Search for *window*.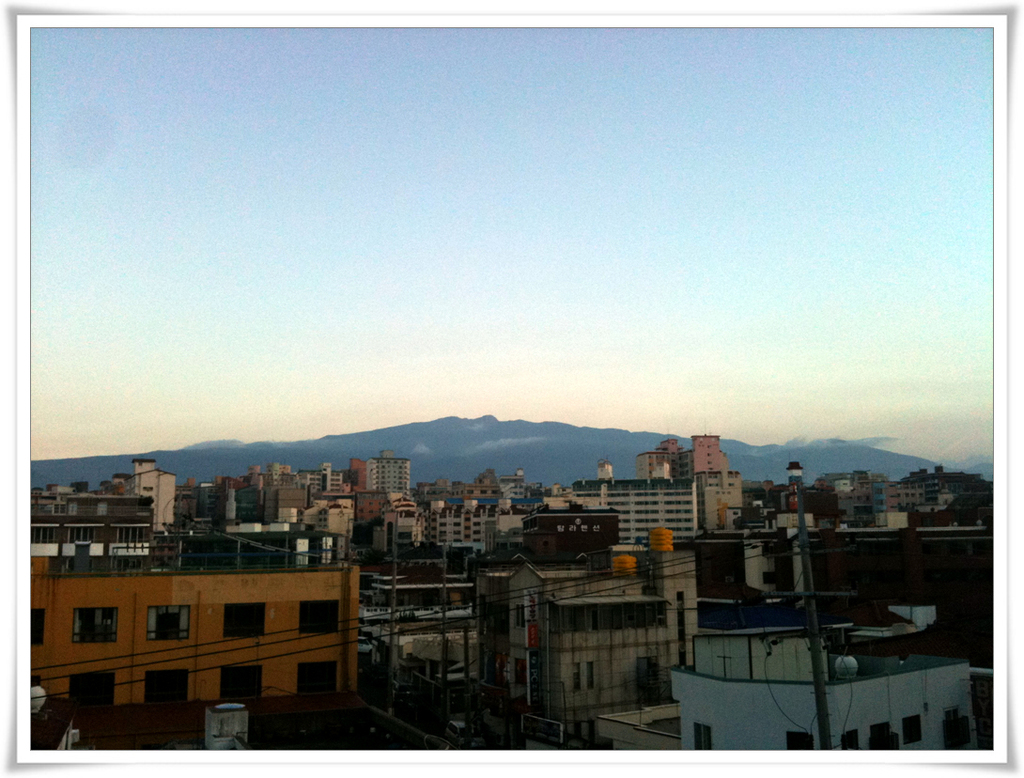
Found at (869, 727, 900, 749).
